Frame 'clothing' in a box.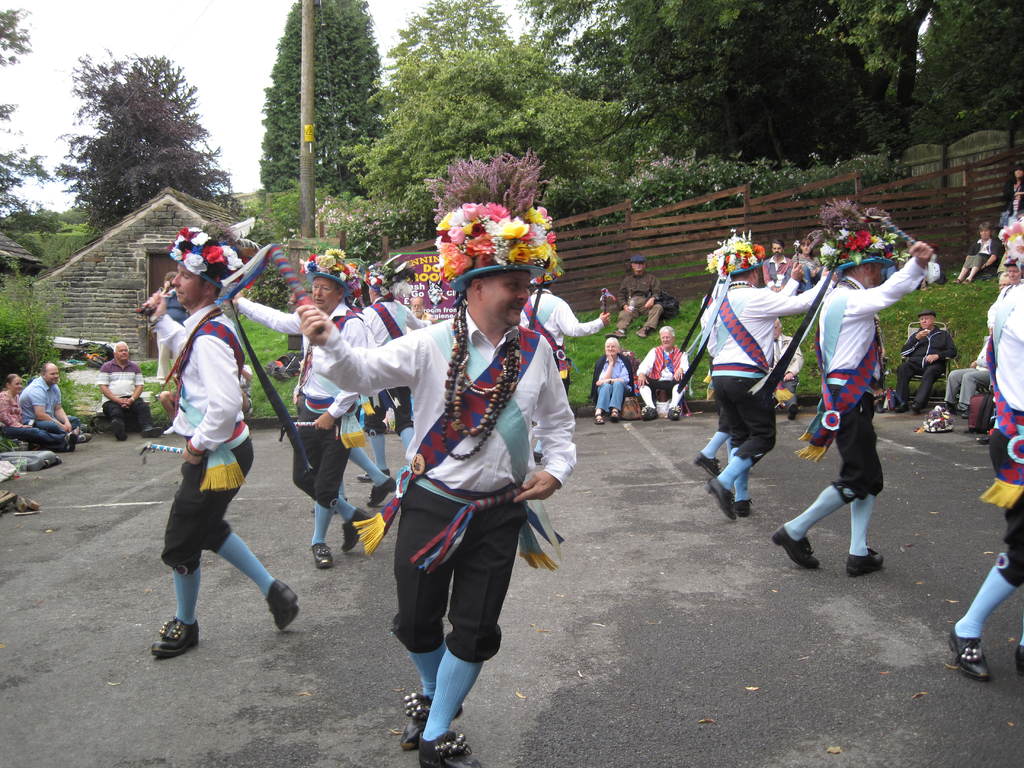
{"x1": 141, "y1": 292, "x2": 286, "y2": 565}.
